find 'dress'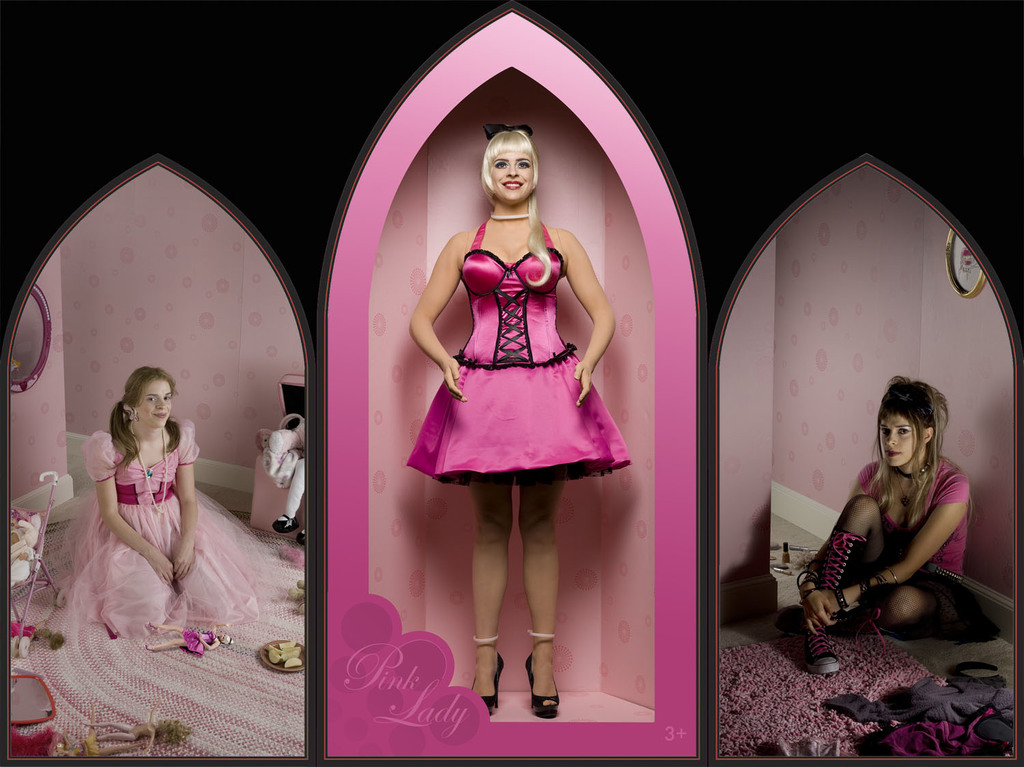
418/215/631/489
